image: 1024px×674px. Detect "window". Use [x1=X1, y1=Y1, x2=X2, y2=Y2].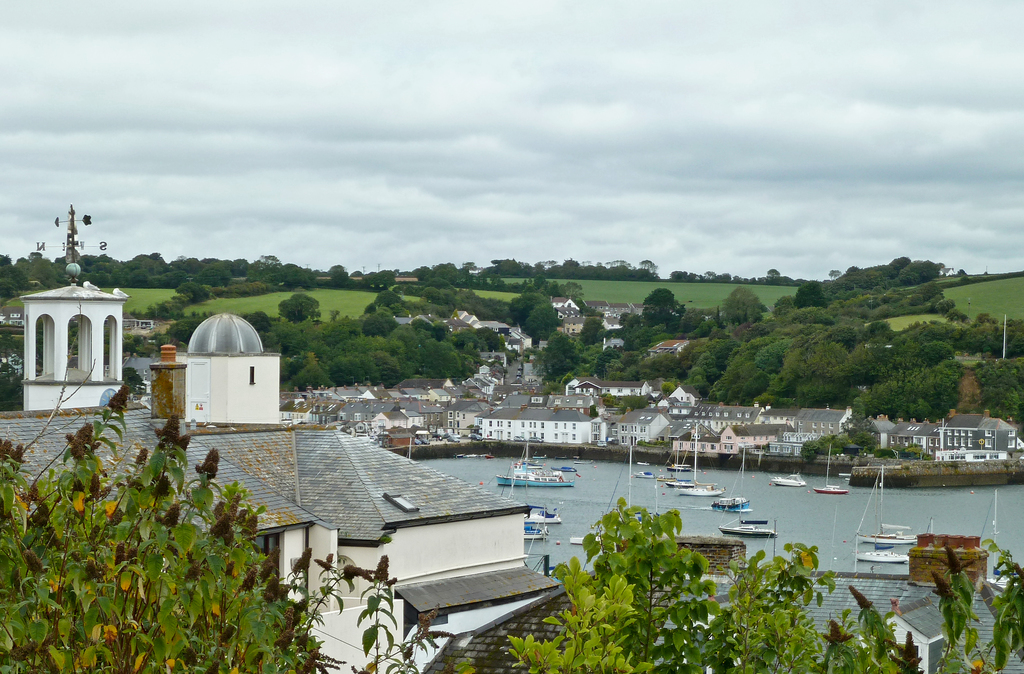
[x1=551, y1=433, x2=555, y2=437].
